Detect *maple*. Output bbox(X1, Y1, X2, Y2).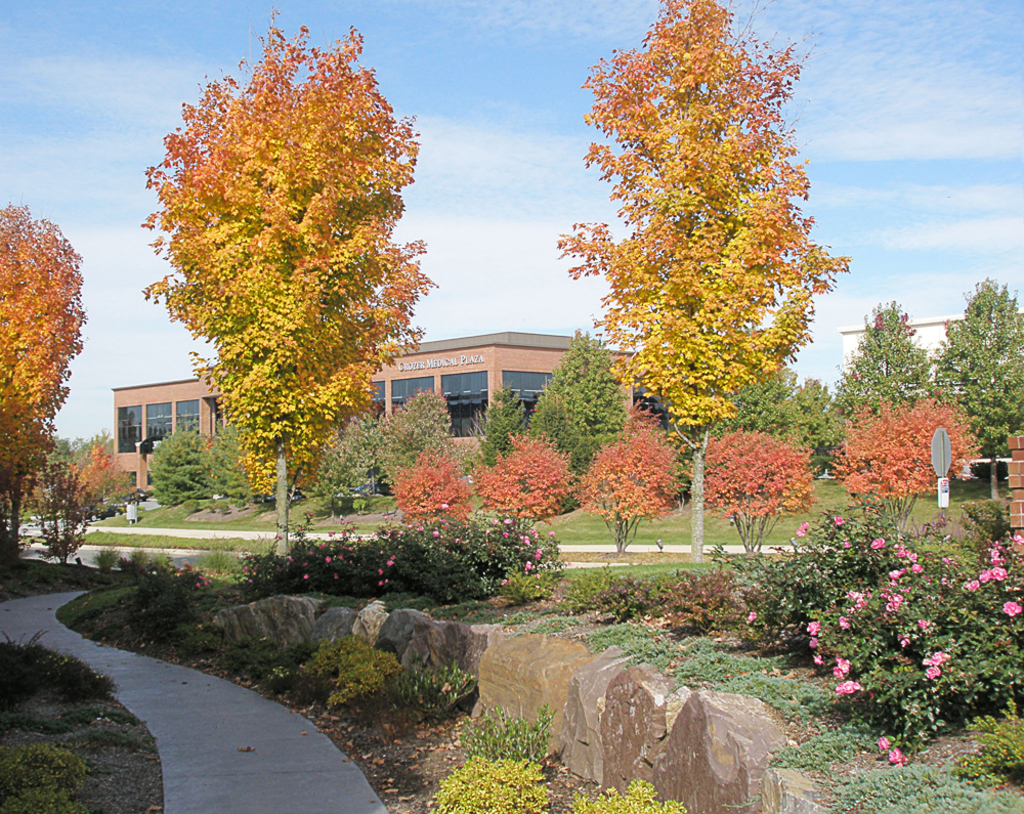
bbox(703, 427, 792, 554).
